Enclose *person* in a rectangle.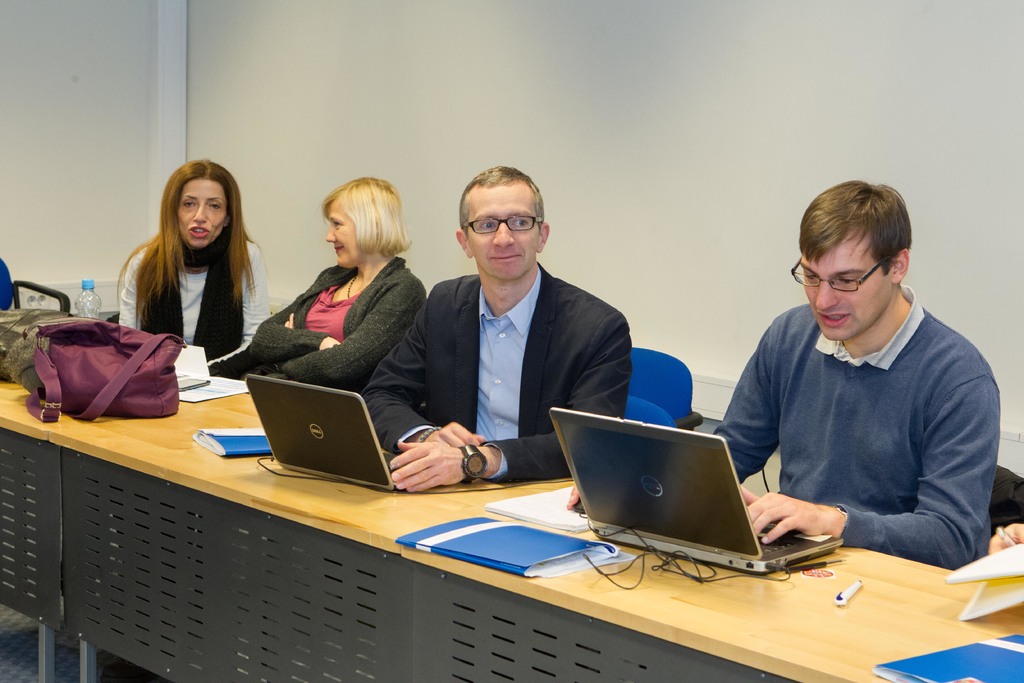
box(246, 177, 430, 395).
